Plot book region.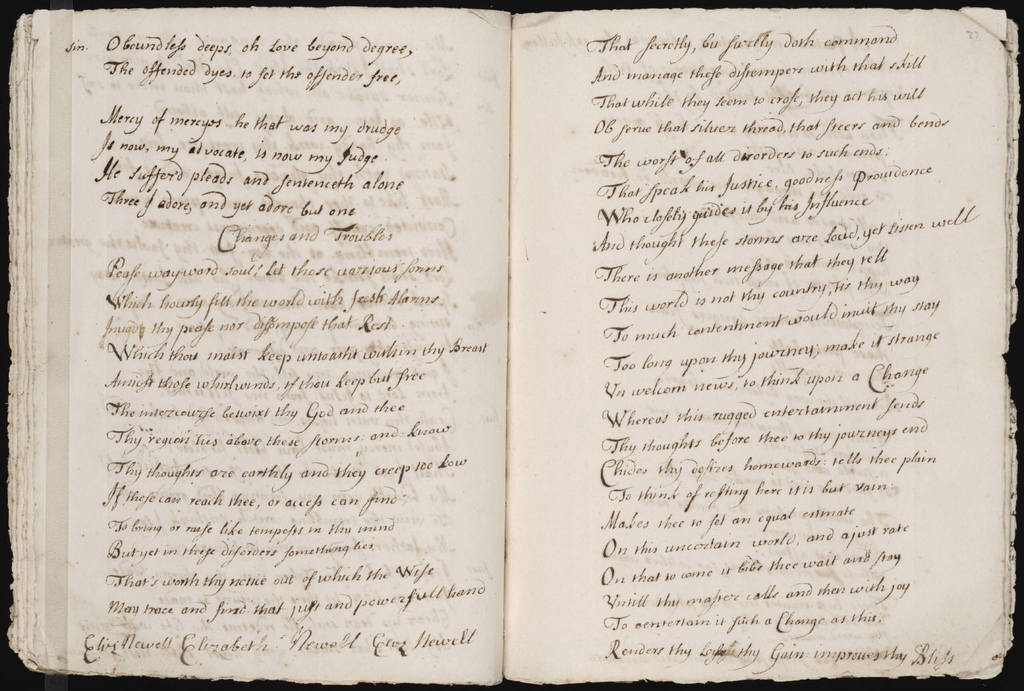
Plotted at <region>0, 0, 1023, 690</region>.
